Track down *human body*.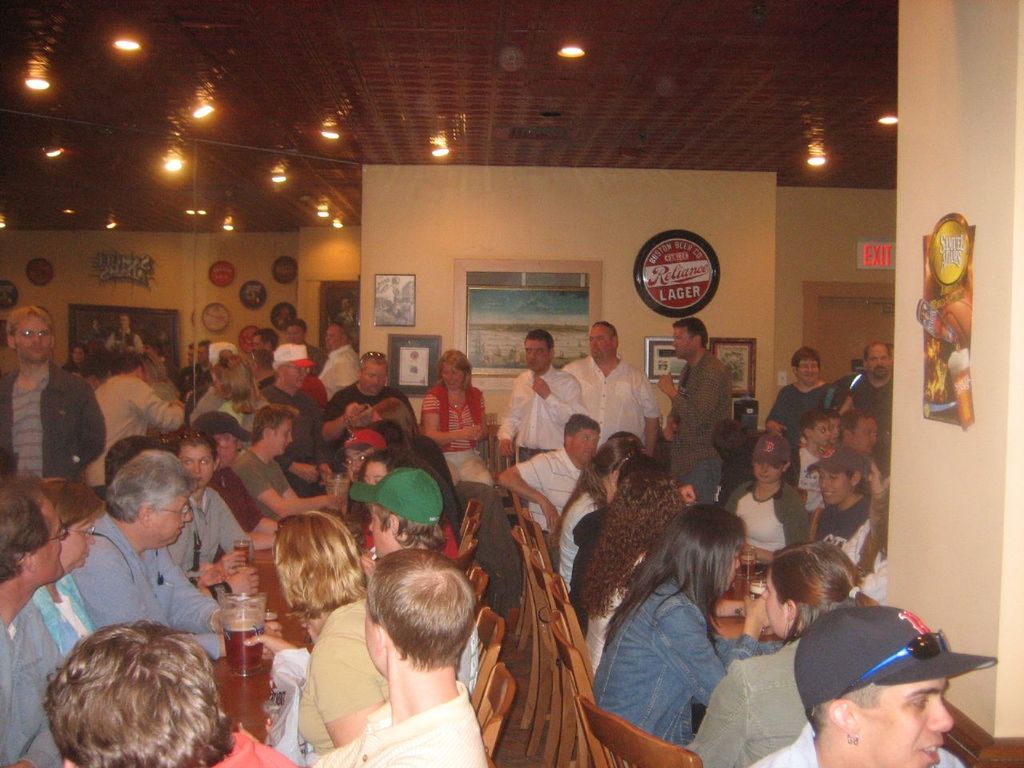
Tracked to box(581, 458, 686, 667).
